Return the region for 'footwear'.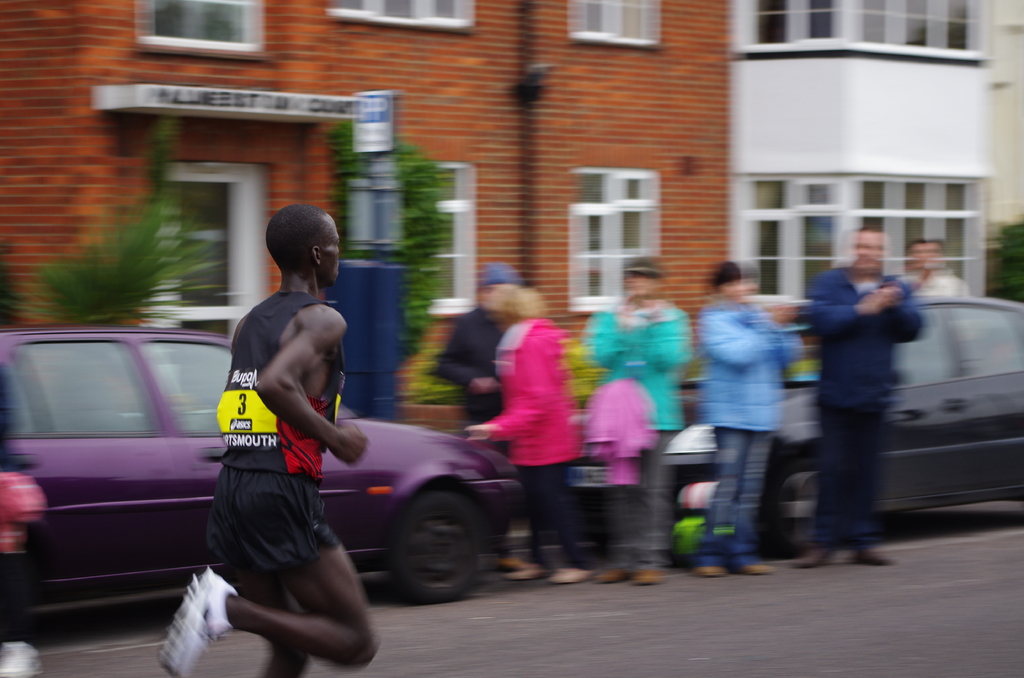
793,549,830,571.
